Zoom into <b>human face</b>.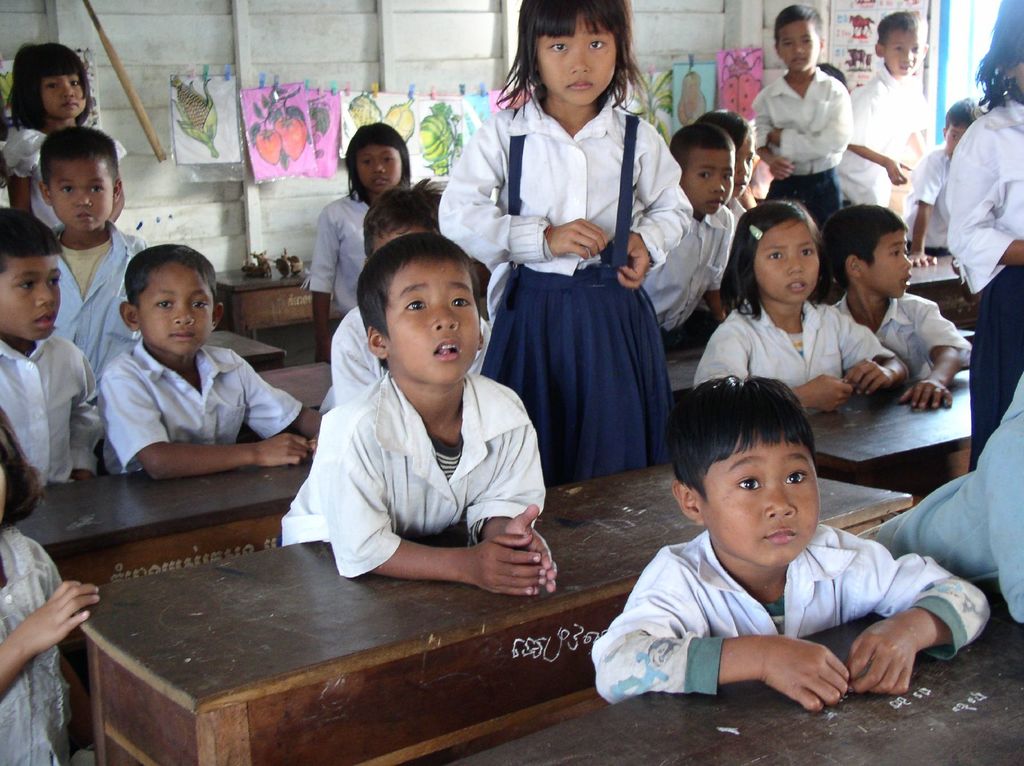
Zoom target: x1=870 y1=22 x2=923 y2=73.
